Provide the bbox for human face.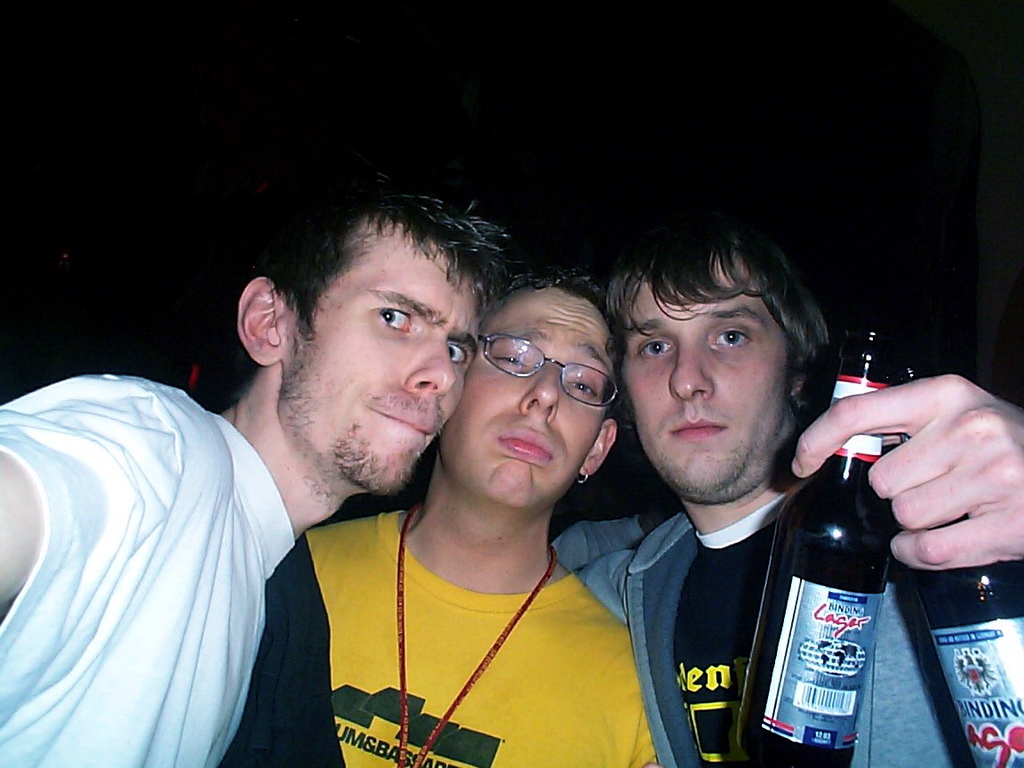
locate(277, 215, 480, 502).
